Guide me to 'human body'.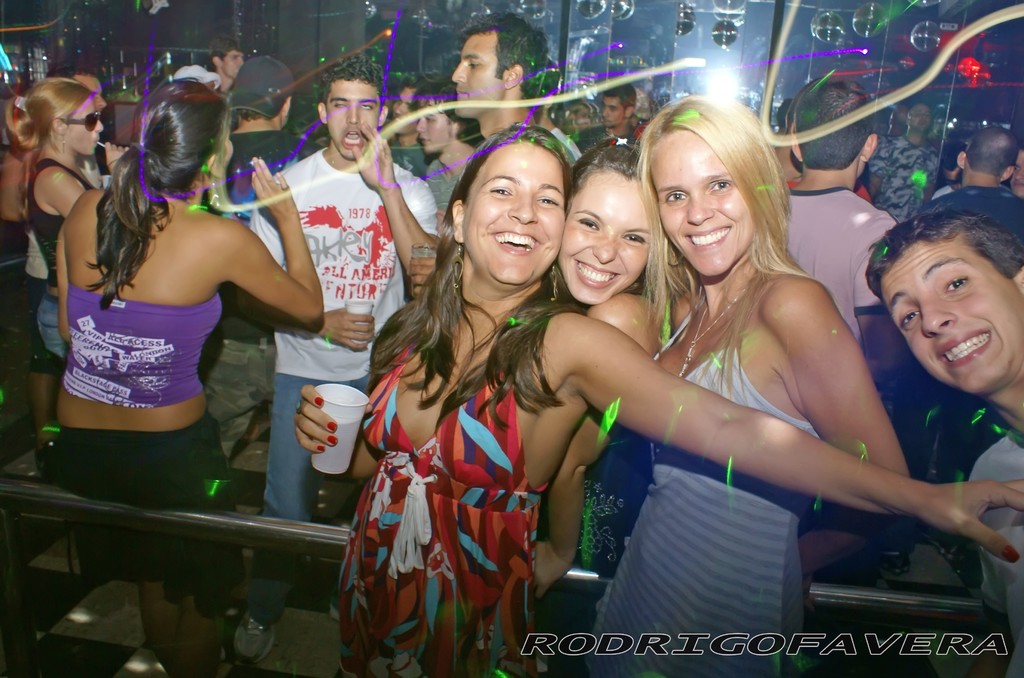
Guidance: 35 58 321 621.
